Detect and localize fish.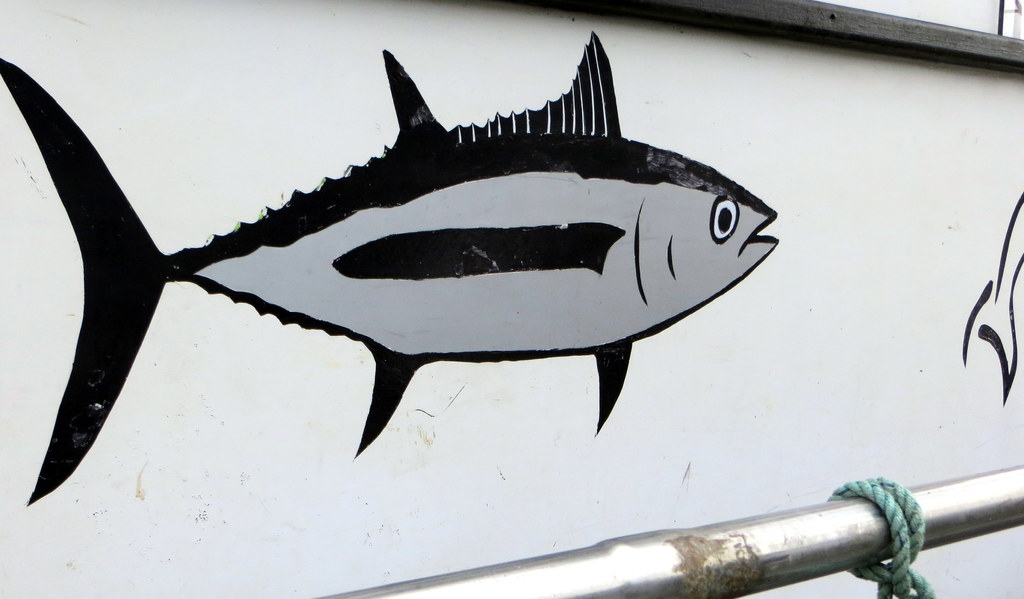
Localized at (left=37, top=49, right=802, bottom=476).
